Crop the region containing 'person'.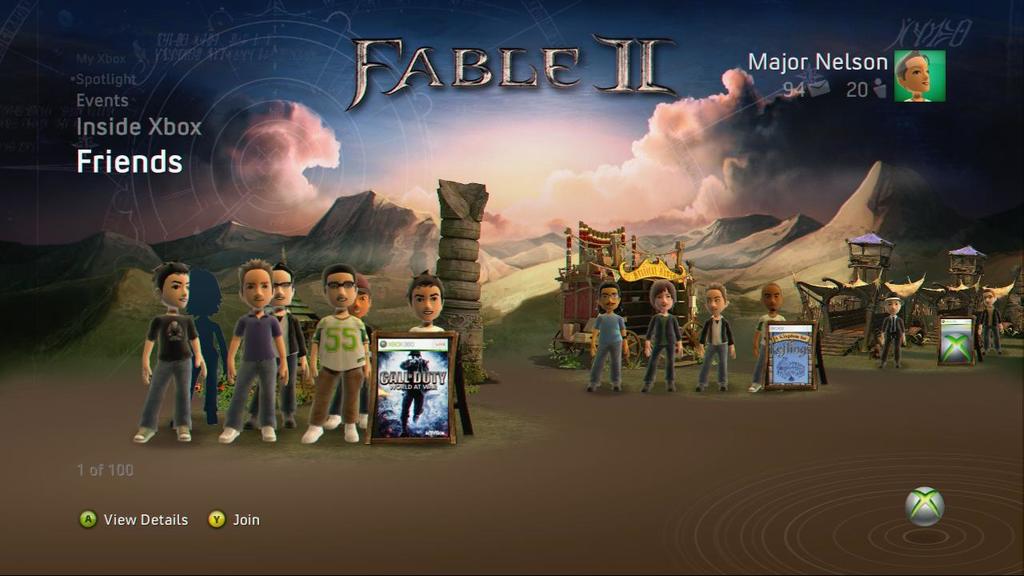
Crop region: {"left": 584, "top": 279, "right": 628, "bottom": 396}.
